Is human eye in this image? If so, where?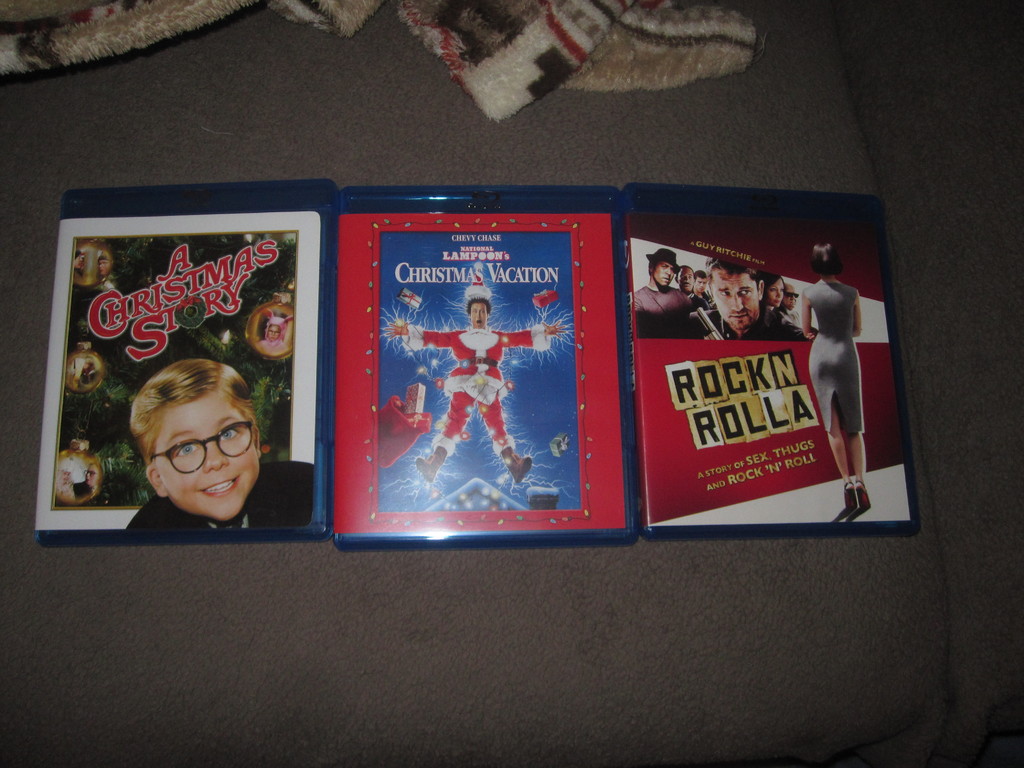
Yes, at crop(703, 279, 710, 283).
